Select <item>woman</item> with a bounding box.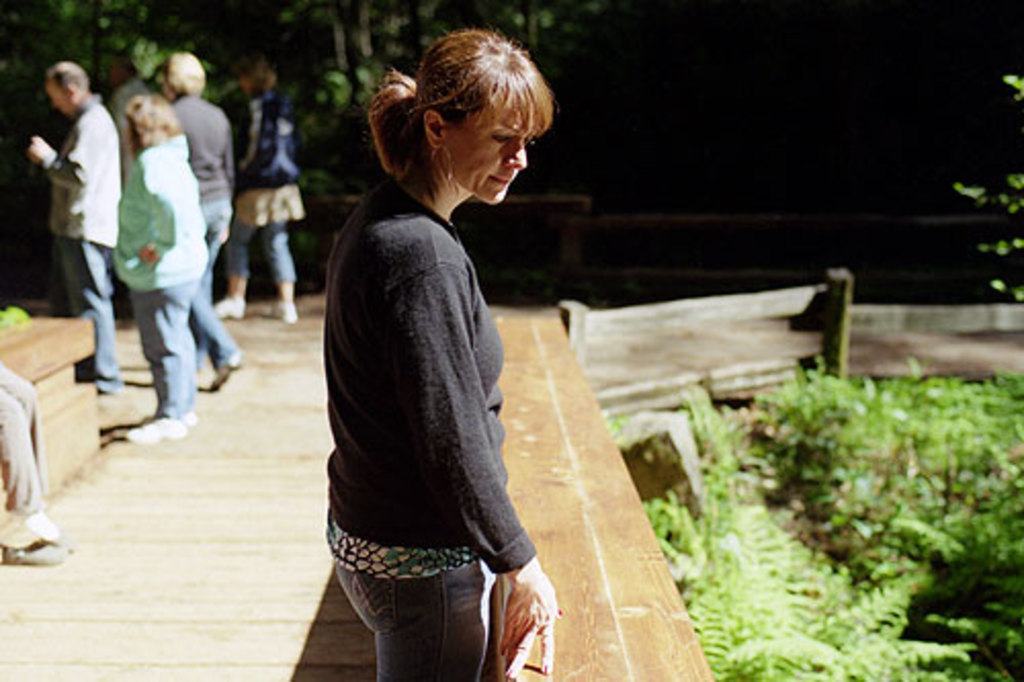
Rect(295, 31, 563, 681).
